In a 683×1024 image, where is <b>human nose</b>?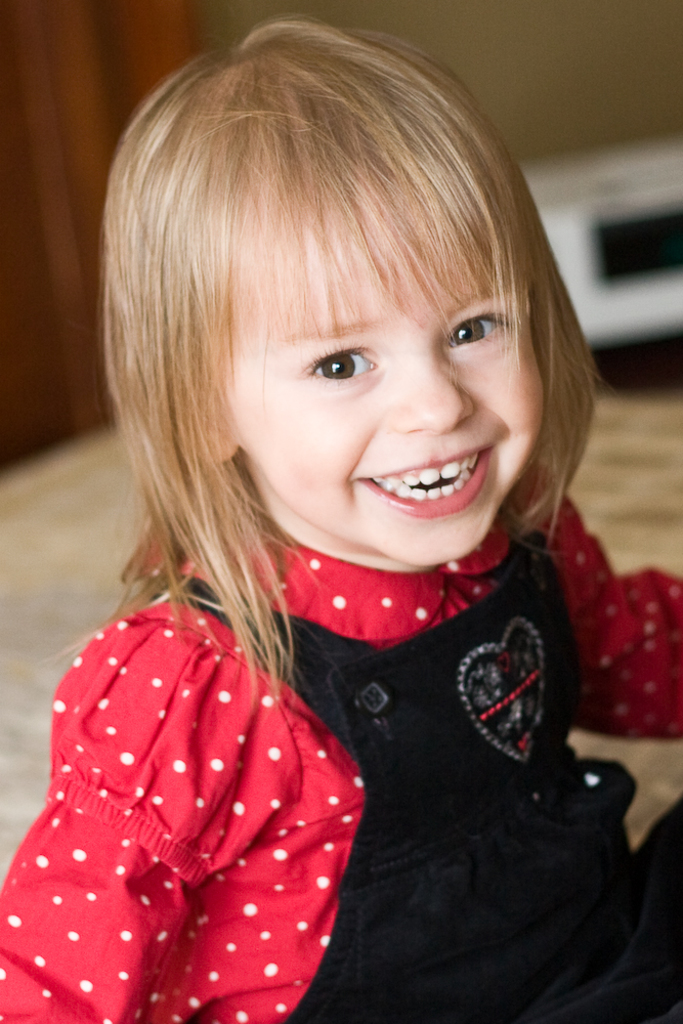
(382, 342, 477, 429).
